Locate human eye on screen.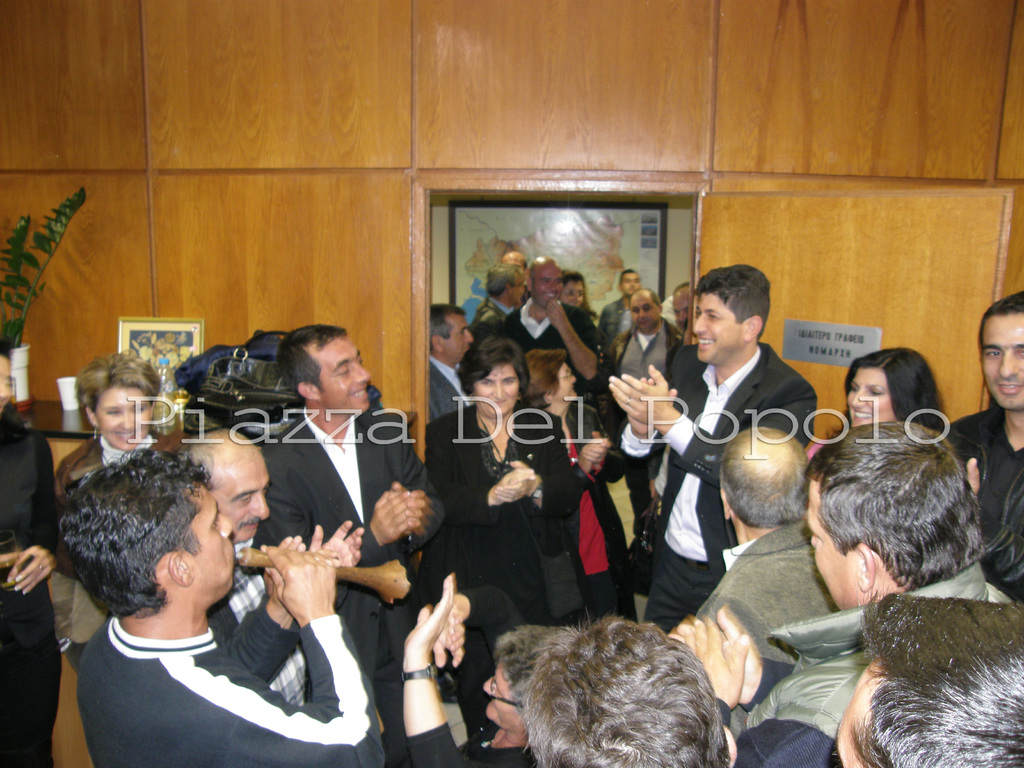
On screen at <bbox>134, 406, 148, 415</bbox>.
